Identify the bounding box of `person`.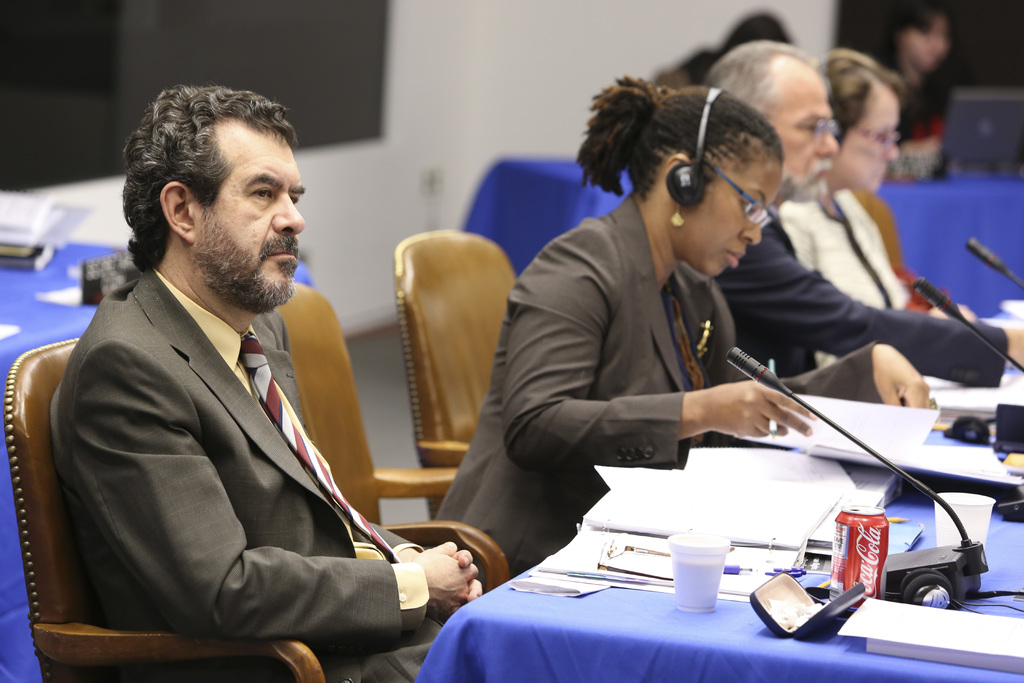
<box>40,85,481,682</box>.
